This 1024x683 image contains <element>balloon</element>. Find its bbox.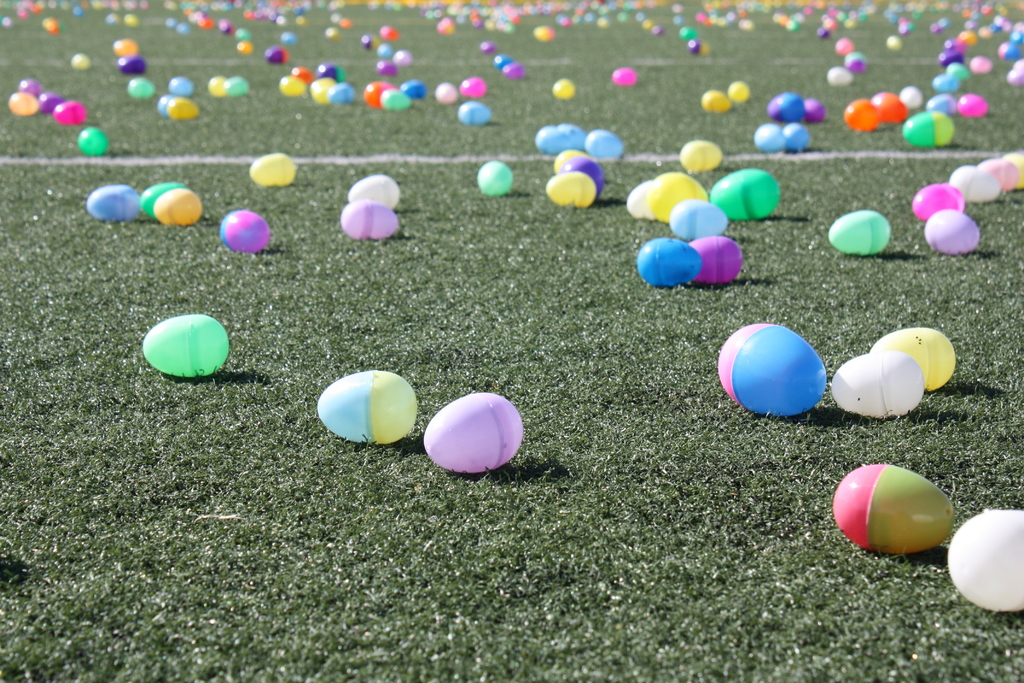
locate(10, 92, 36, 113).
